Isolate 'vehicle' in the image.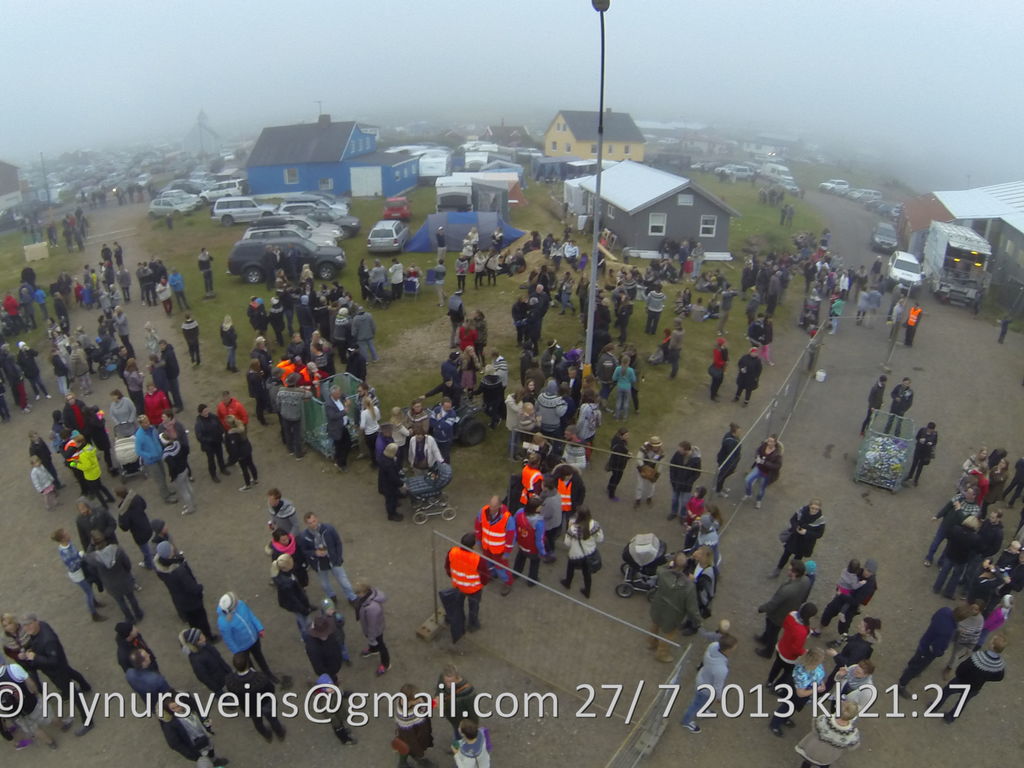
Isolated region: crop(272, 188, 354, 214).
